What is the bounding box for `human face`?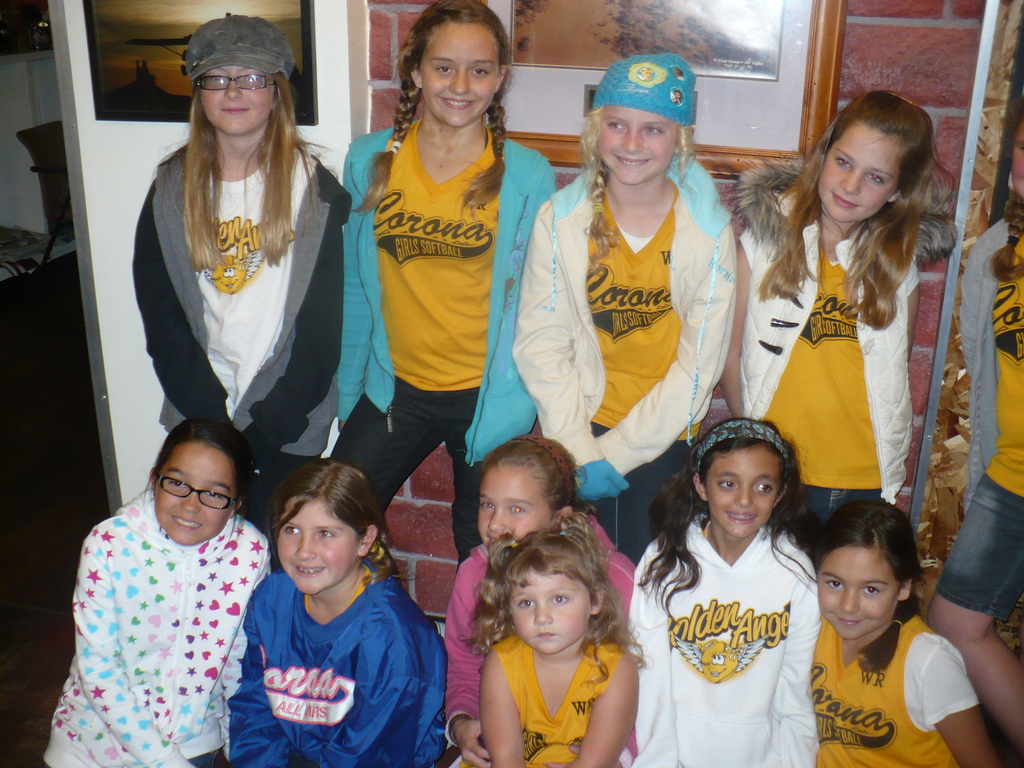
detection(277, 500, 355, 591).
